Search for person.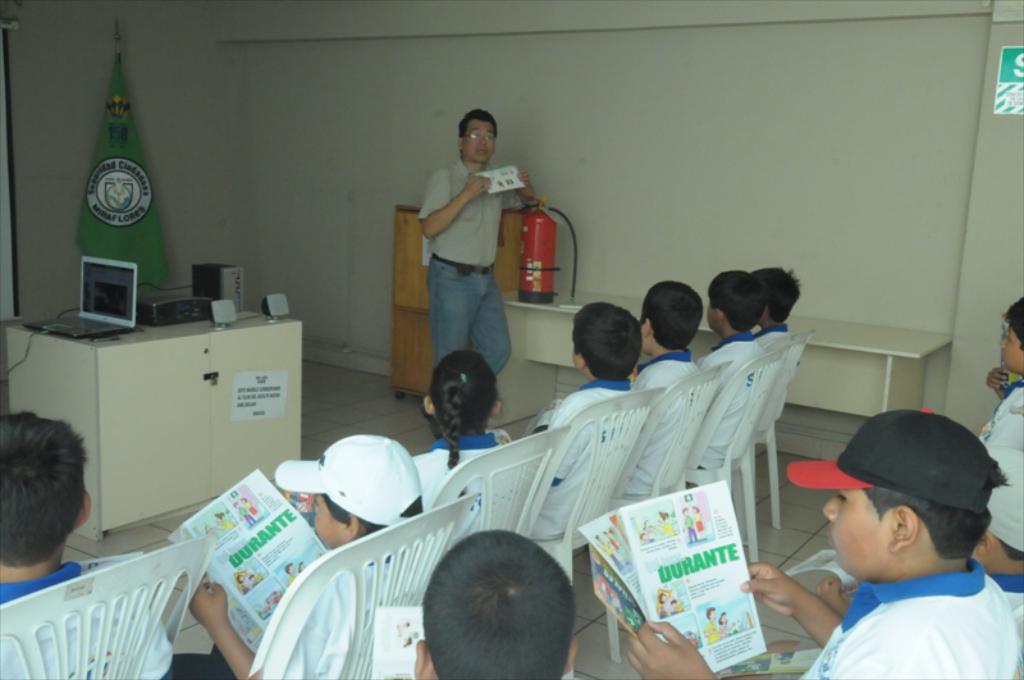
Found at {"x1": 654, "y1": 510, "x2": 677, "y2": 535}.
